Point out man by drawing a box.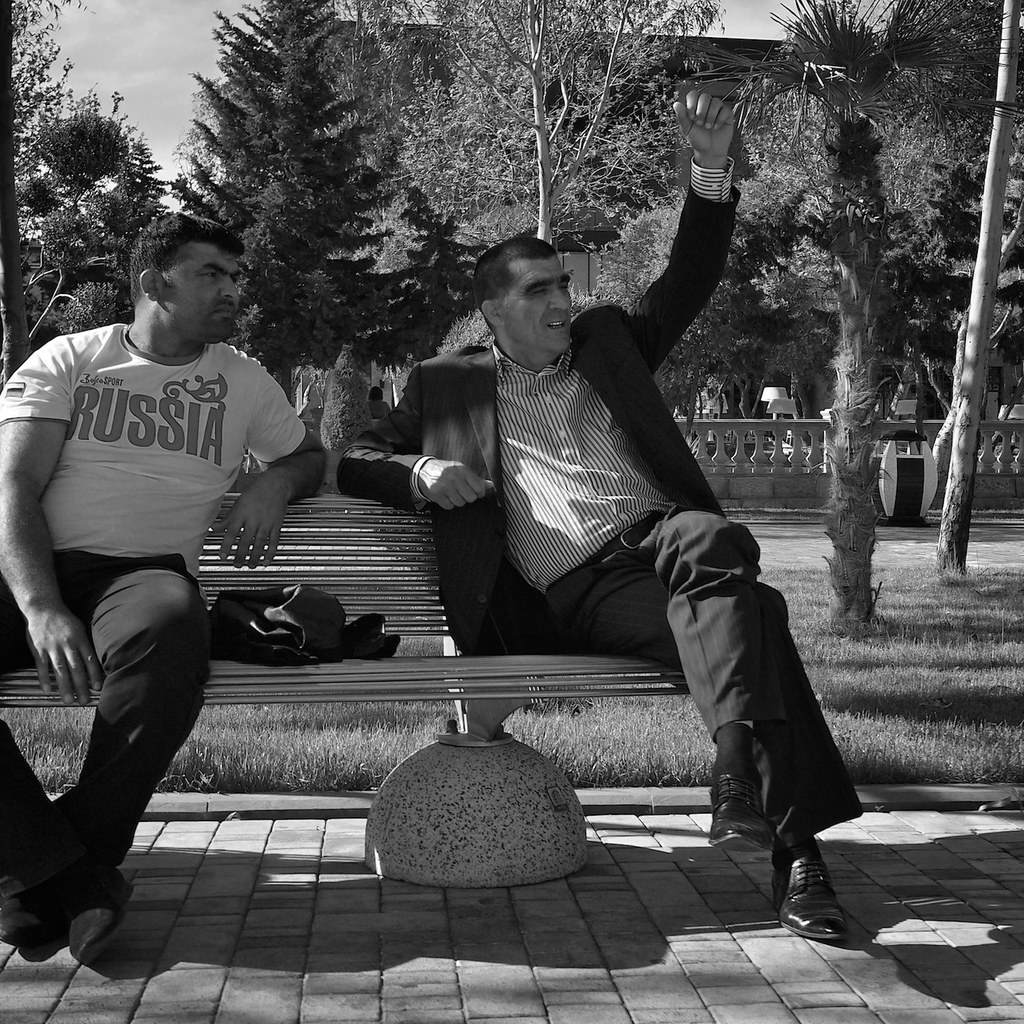
339,90,863,945.
